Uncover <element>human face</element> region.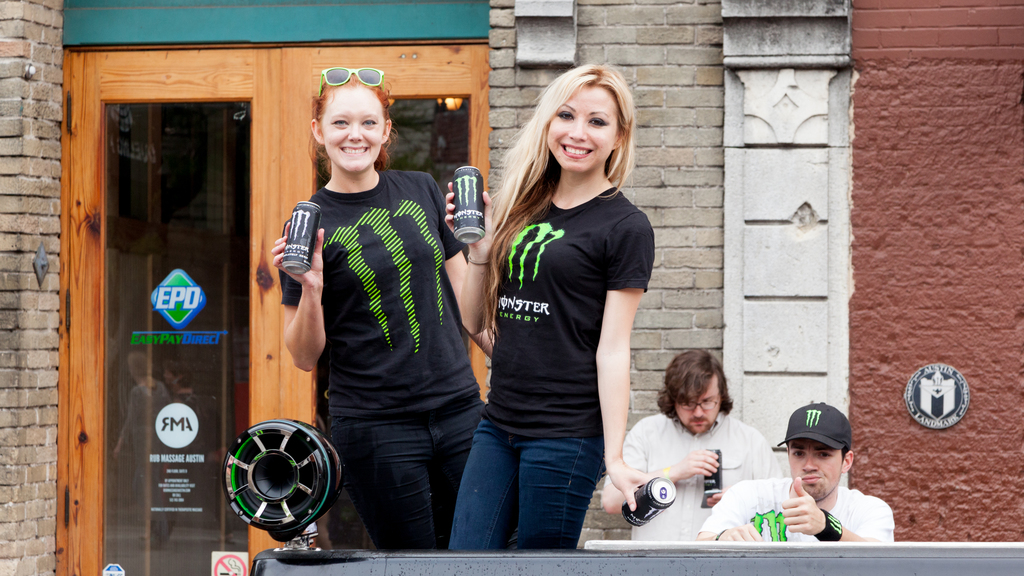
Uncovered: 787,440,842,502.
